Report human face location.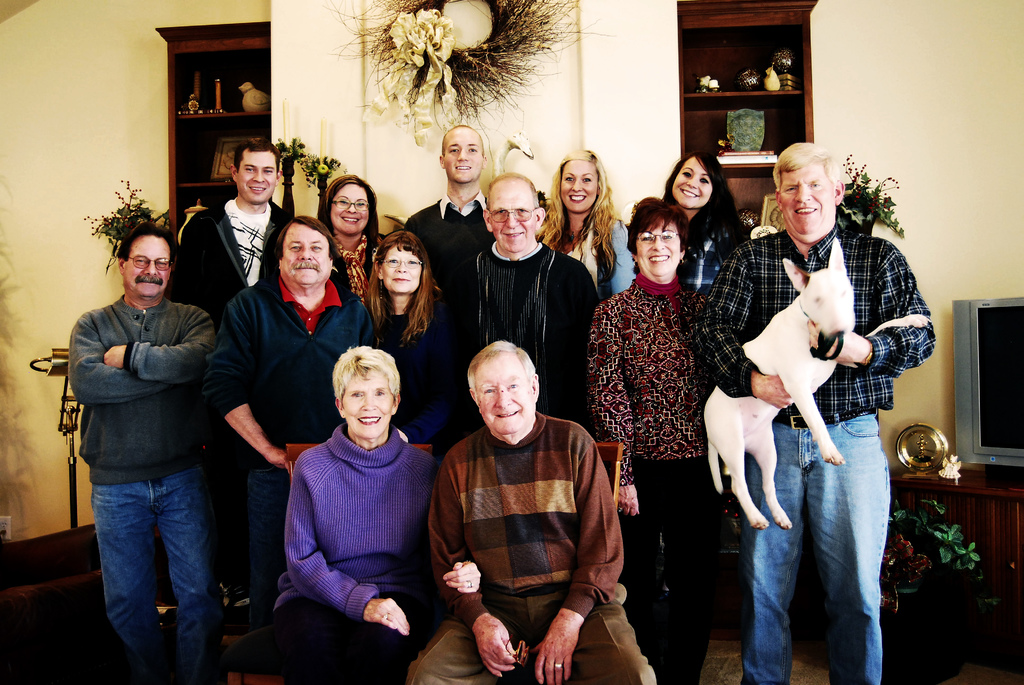
Report: bbox(340, 369, 396, 442).
